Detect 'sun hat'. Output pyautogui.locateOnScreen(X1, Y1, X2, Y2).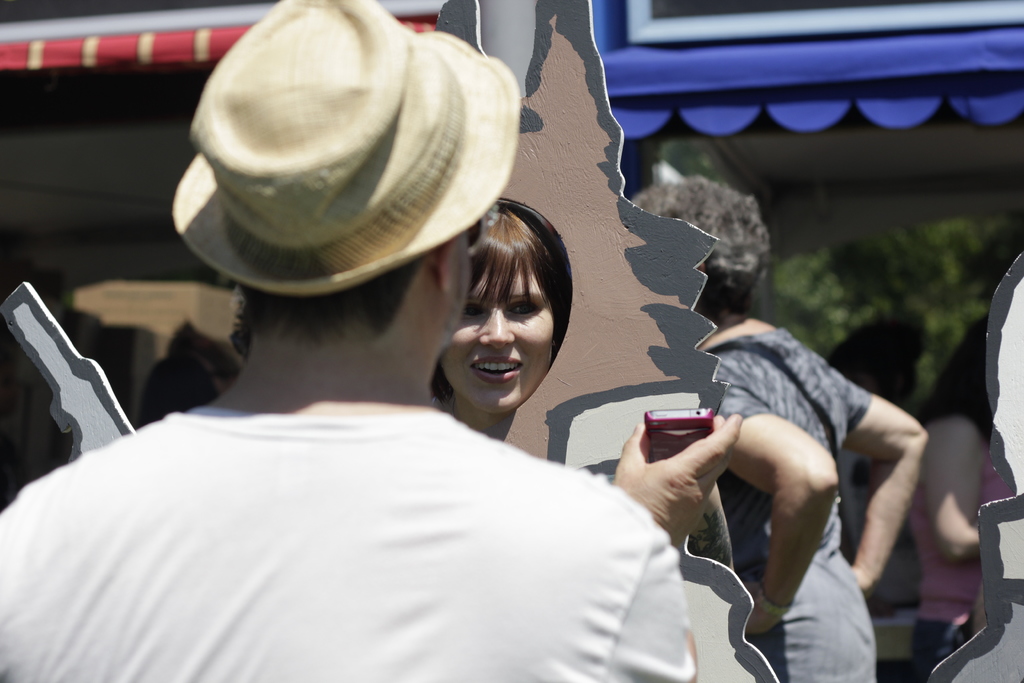
pyautogui.locateOnScreen(166, 0, 522, 293).
